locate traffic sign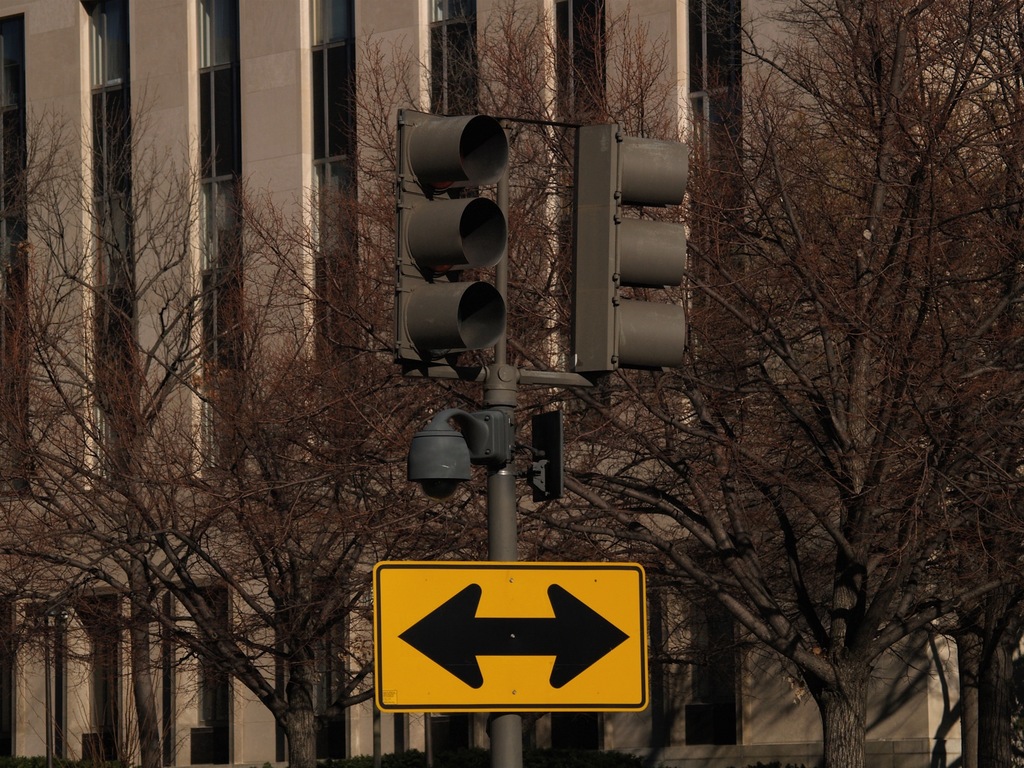
bbox=(373, 557, 650, 716)
